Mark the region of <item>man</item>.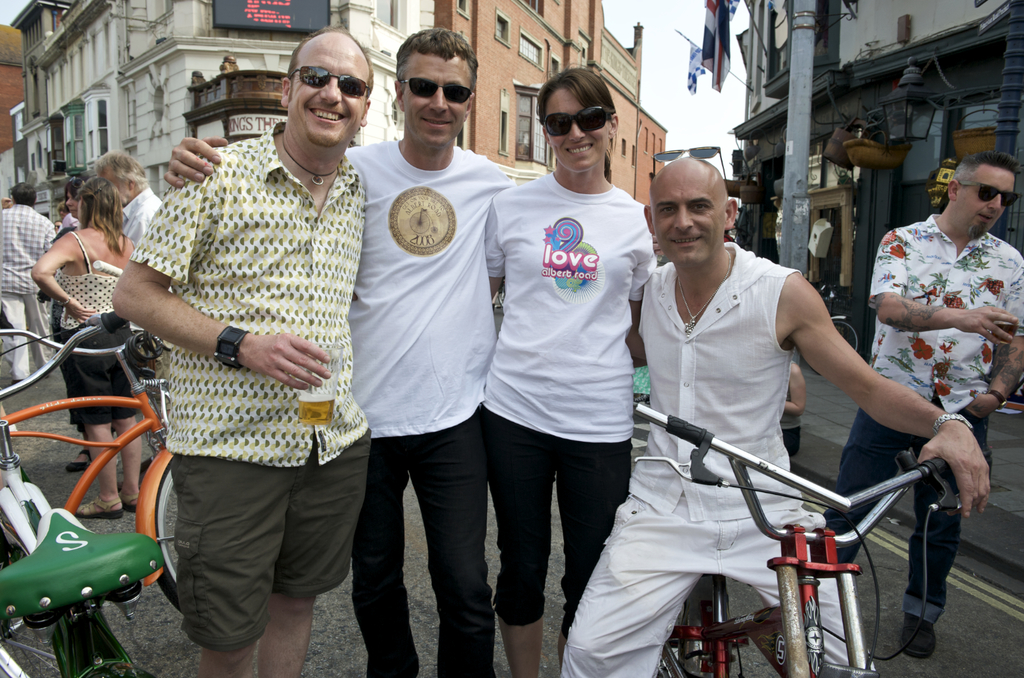
Region: <box>0,179,54,376</box>.
